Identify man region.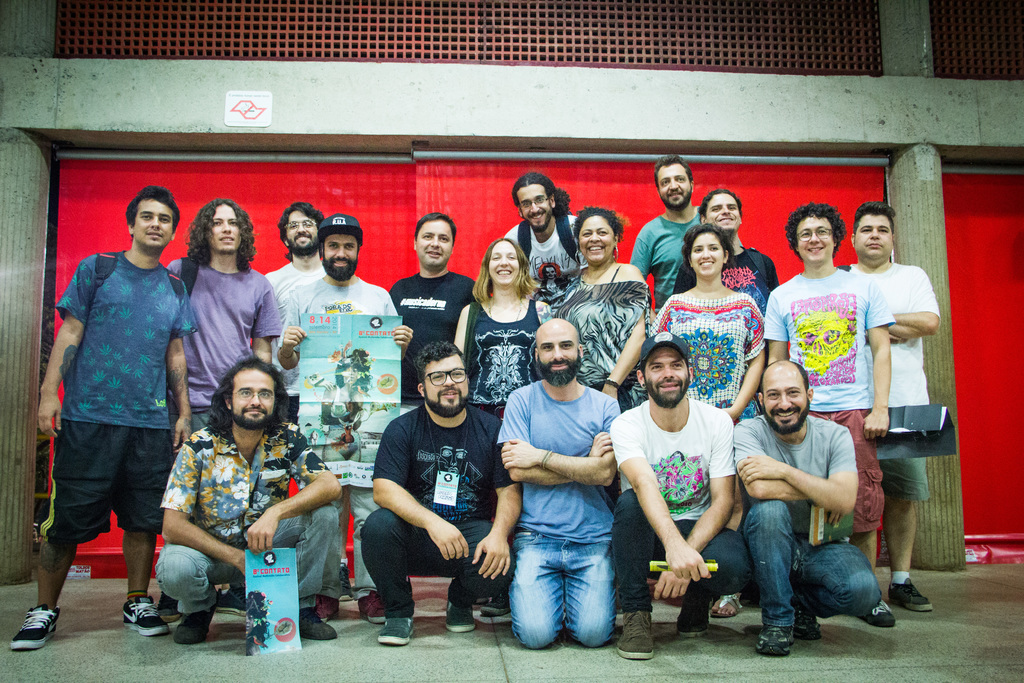
Region: crop(388, 213, 478, 414).
